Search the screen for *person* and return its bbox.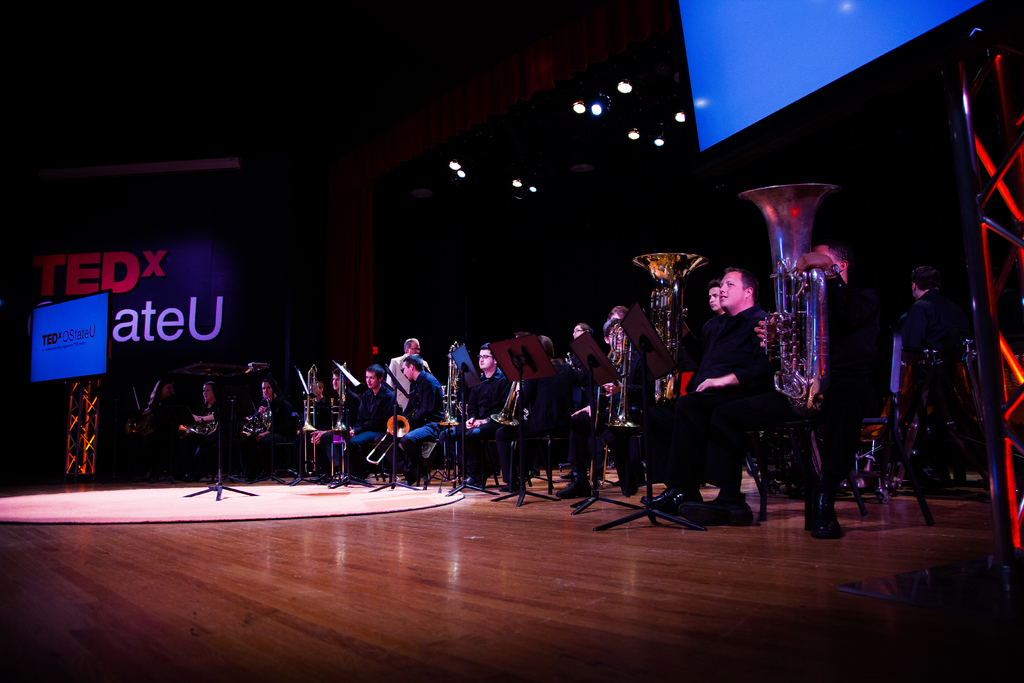
Found: [401,350,451,486].
